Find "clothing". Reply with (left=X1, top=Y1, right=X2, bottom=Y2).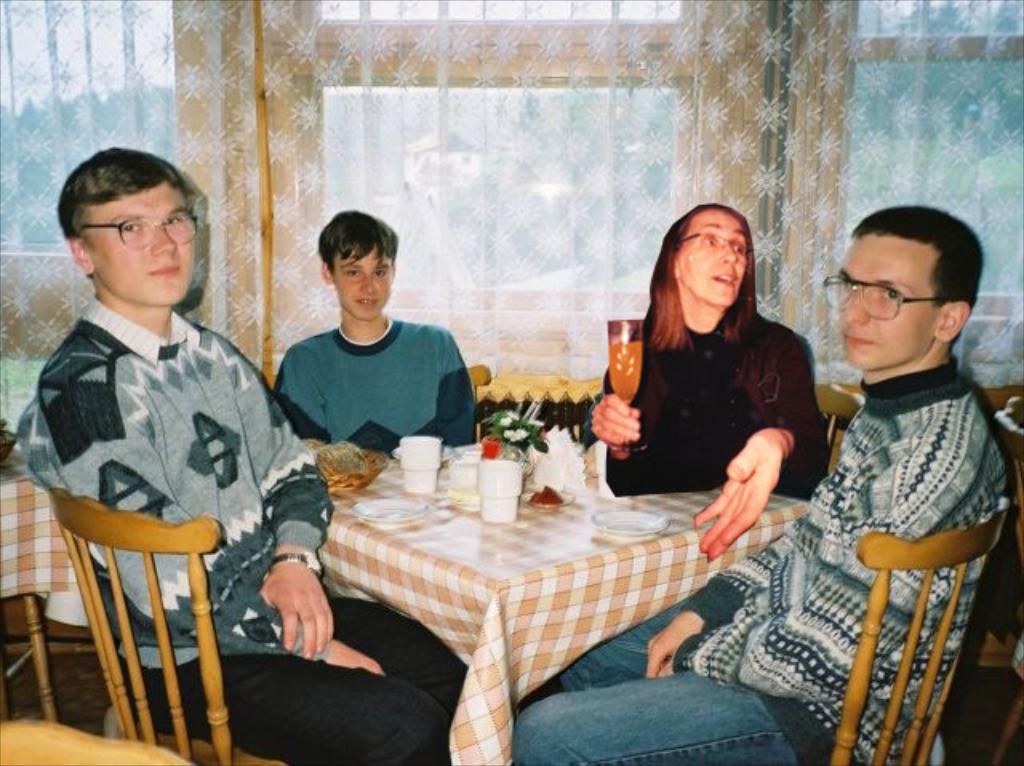
(left=11, top=286, right=482, bottom=764).
